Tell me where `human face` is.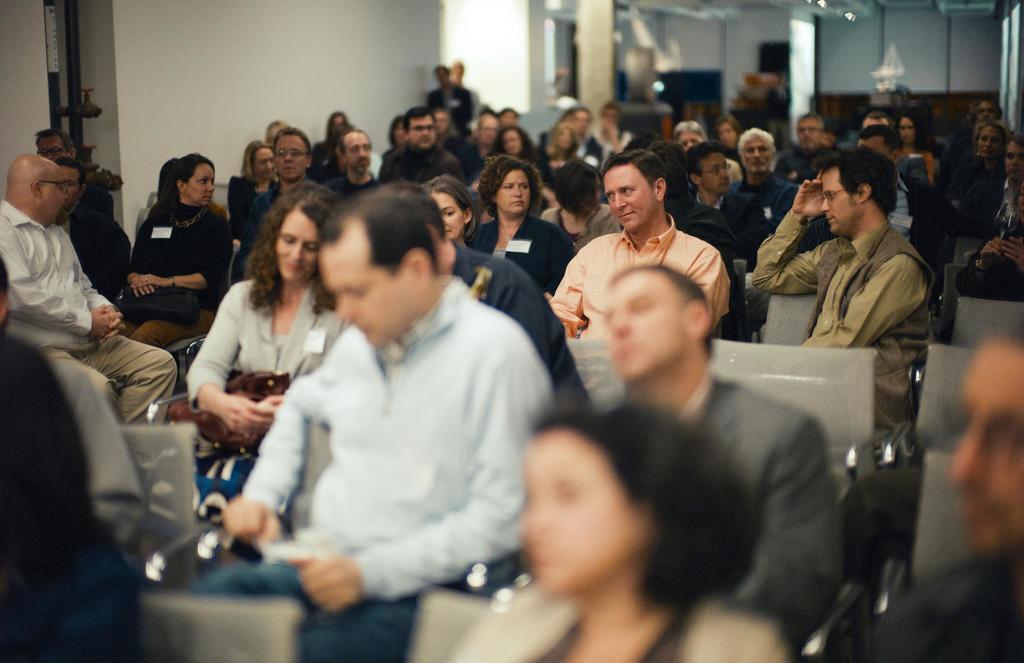
`human face` is at [left=276, top=208, right=317, bottom=282].
